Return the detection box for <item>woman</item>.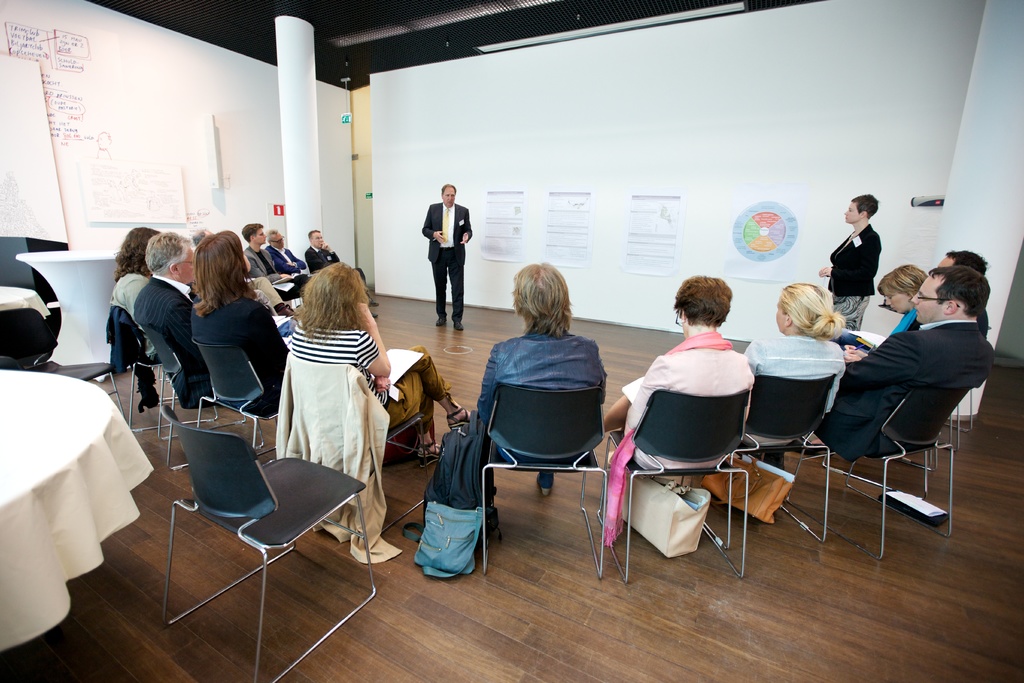
{"left": 601, "top": 274, "right": 760, "bottom": 504}.
